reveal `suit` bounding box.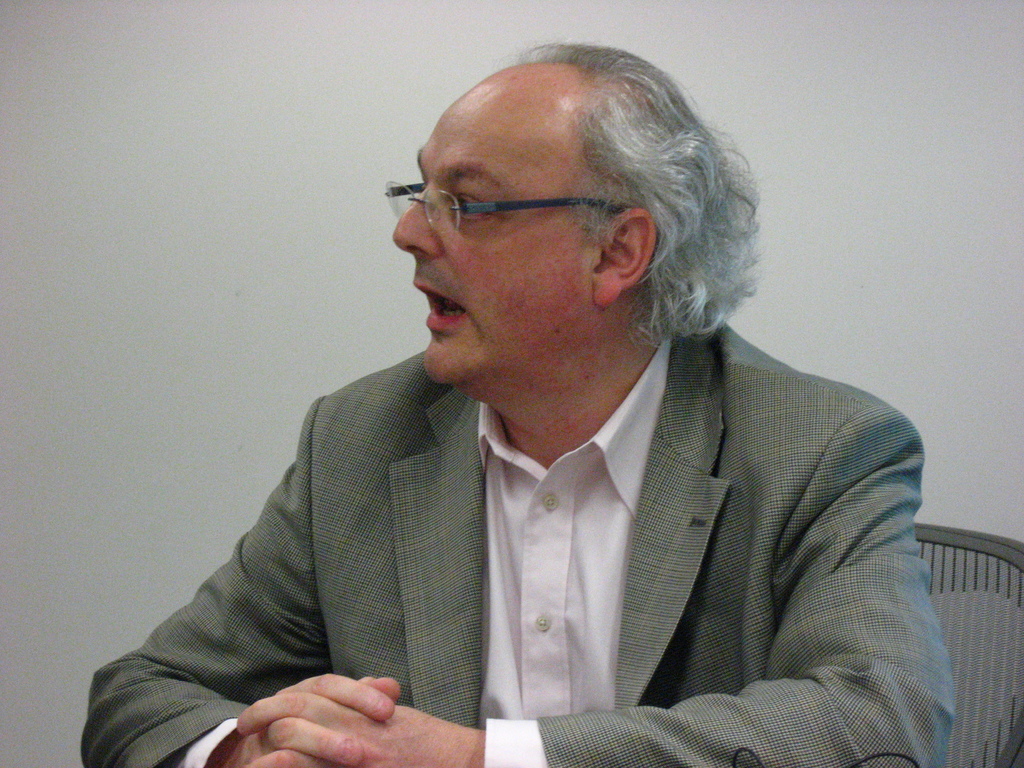
Revealed: 127, 319, 964, 740.
